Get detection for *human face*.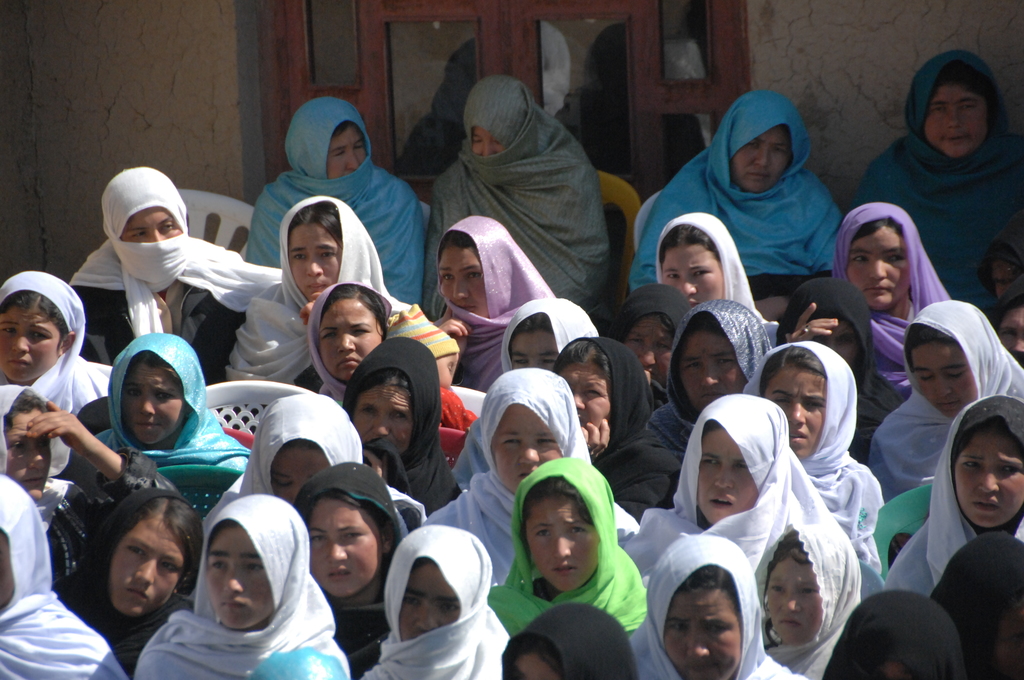
Detection: region(660, 590, 743, 679).
